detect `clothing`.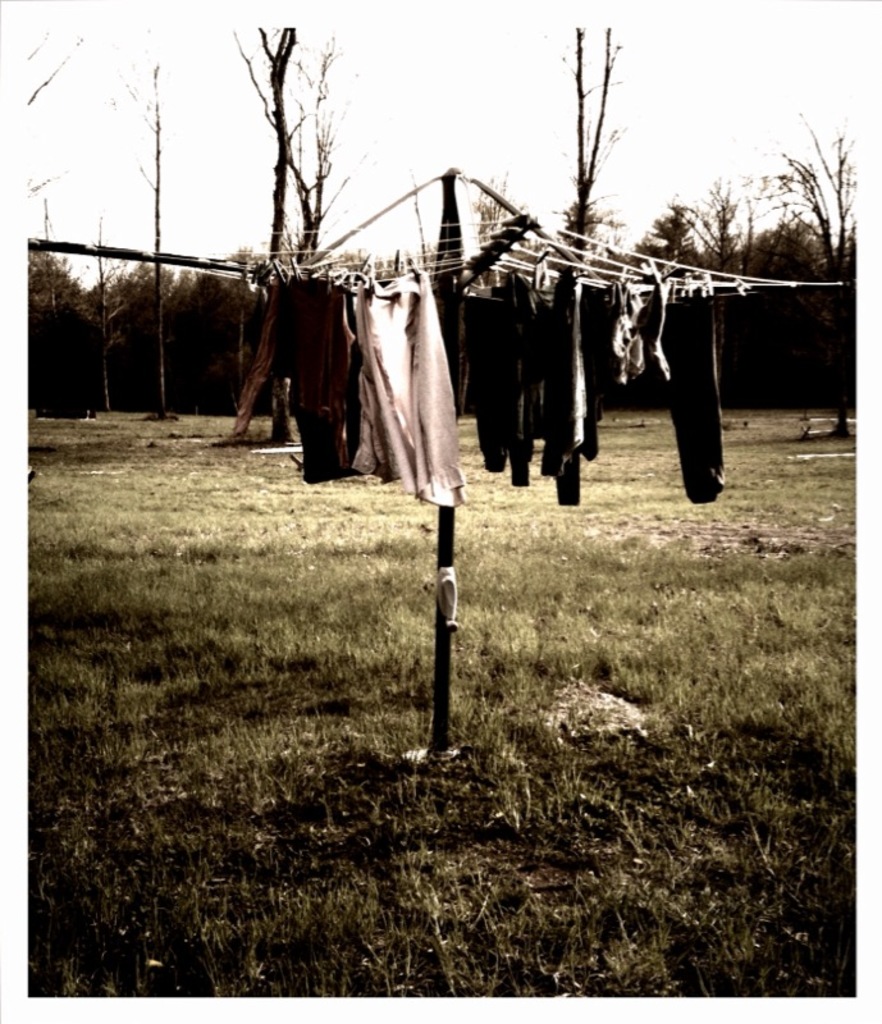
Detected at bbox(469, 296, 508, 476).
